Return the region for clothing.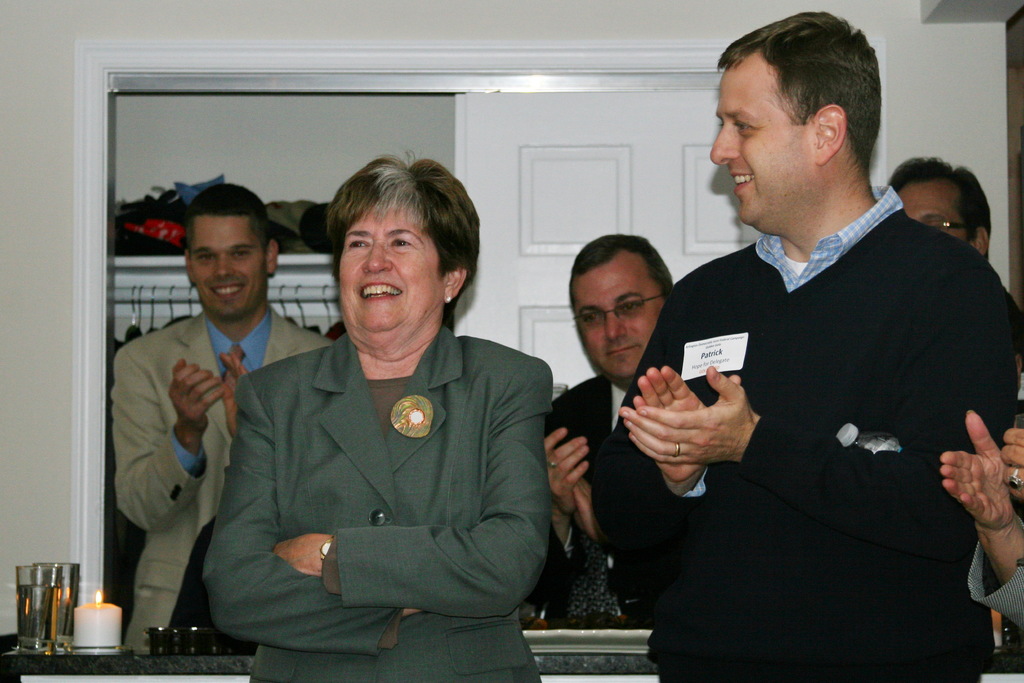
531:372:660:631.
